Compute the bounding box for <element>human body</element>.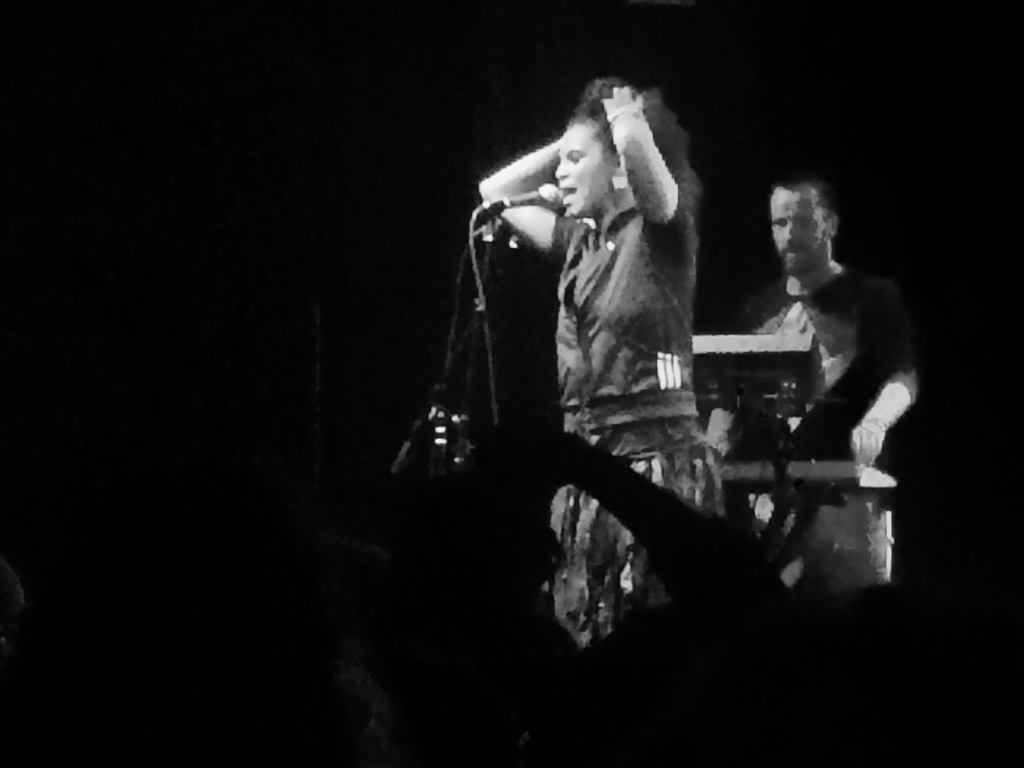
<bbox>433, 77, 710, 601</bbox>.
